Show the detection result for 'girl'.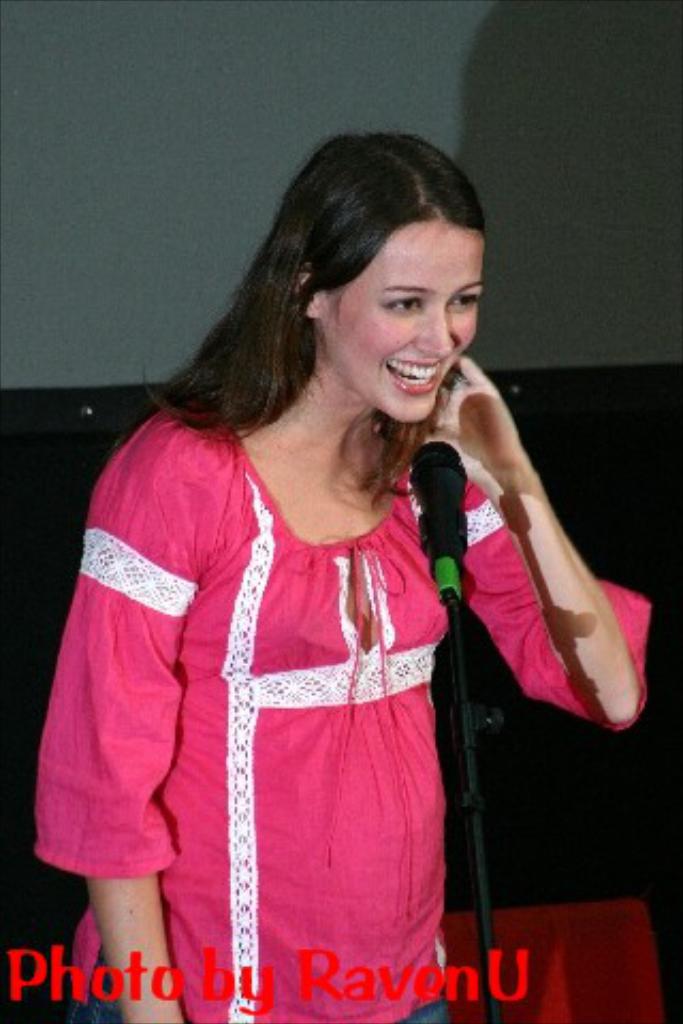
bbox=[36, 128, 657, 1022].
